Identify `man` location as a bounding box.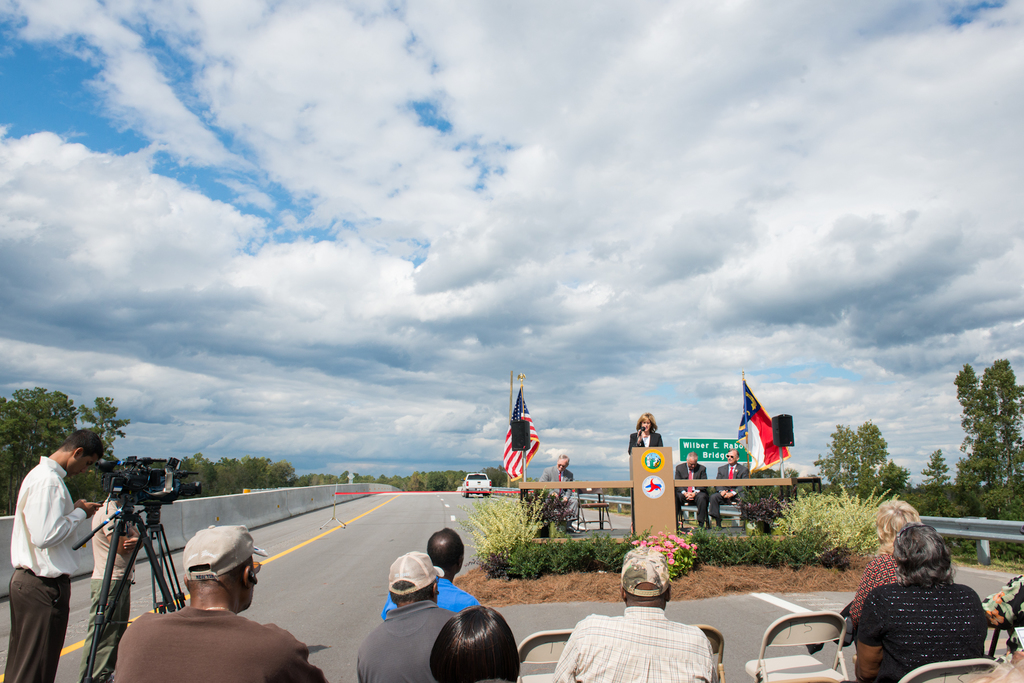
detection(379, 532, 480, 621).
